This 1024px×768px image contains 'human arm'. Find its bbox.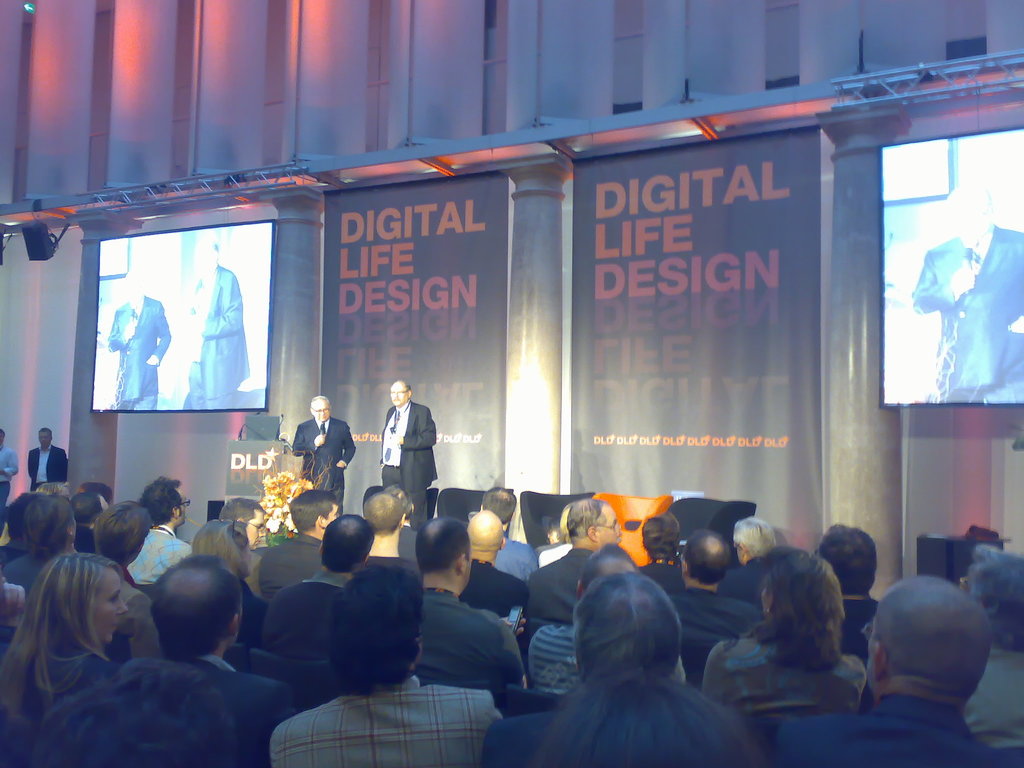
<bbox>197, 266, 237, 338</bbox>.
